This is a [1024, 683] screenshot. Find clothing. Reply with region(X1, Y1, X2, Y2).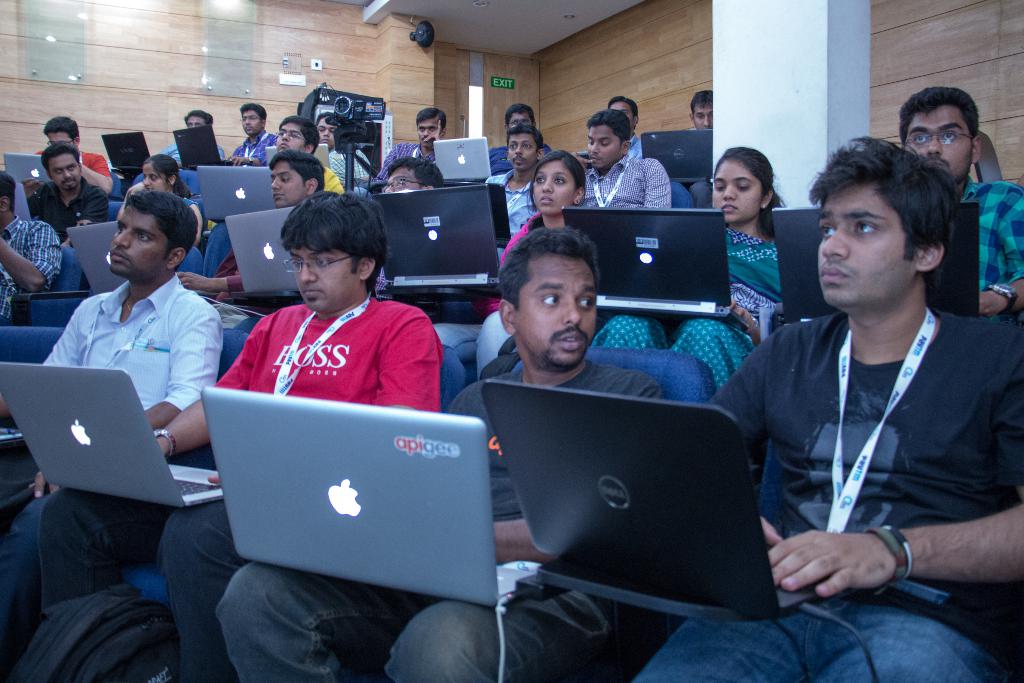
region(229, 129, 277, 174).
